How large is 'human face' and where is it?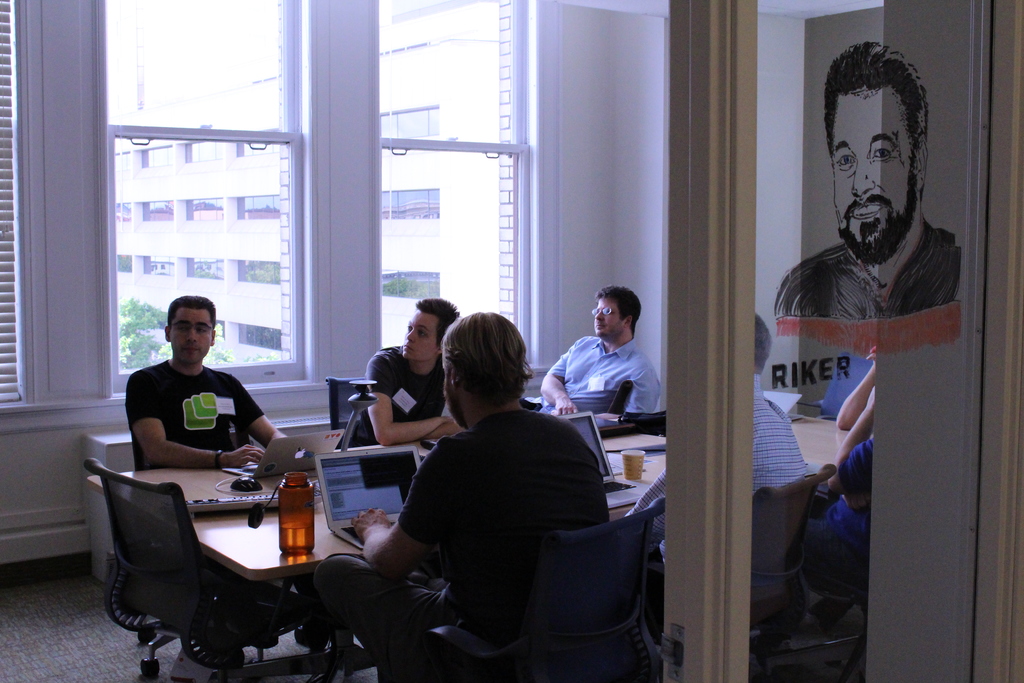
Bounding box: locate(586, 292, 624, 342).
